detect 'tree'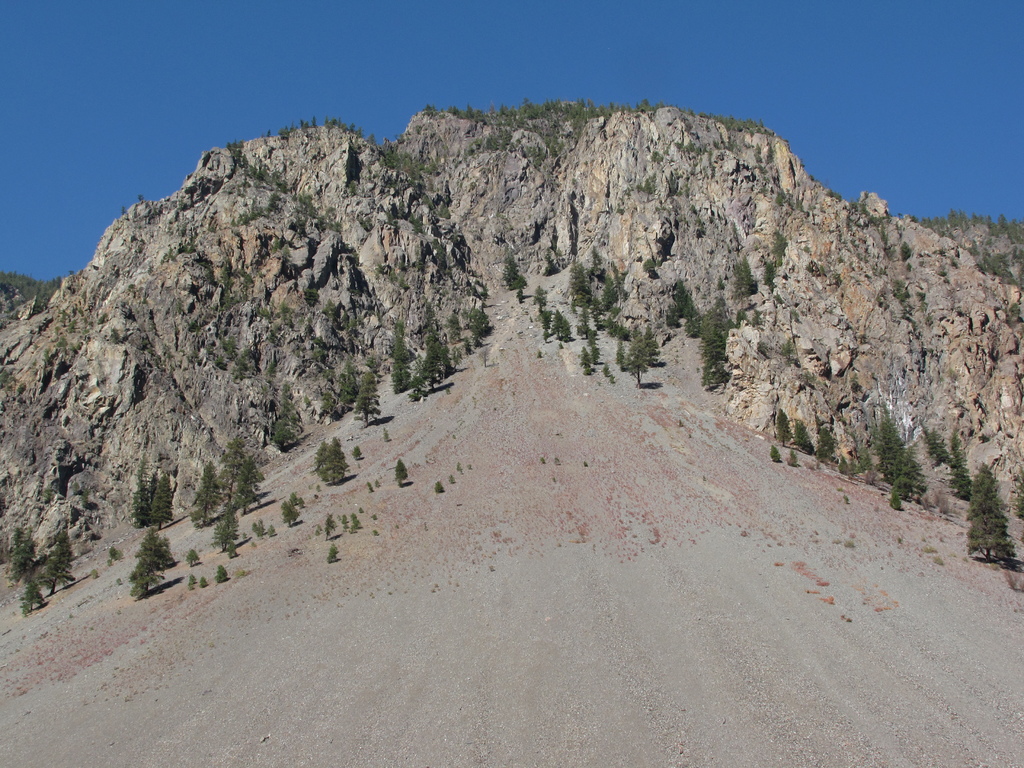
186/460/220/532
